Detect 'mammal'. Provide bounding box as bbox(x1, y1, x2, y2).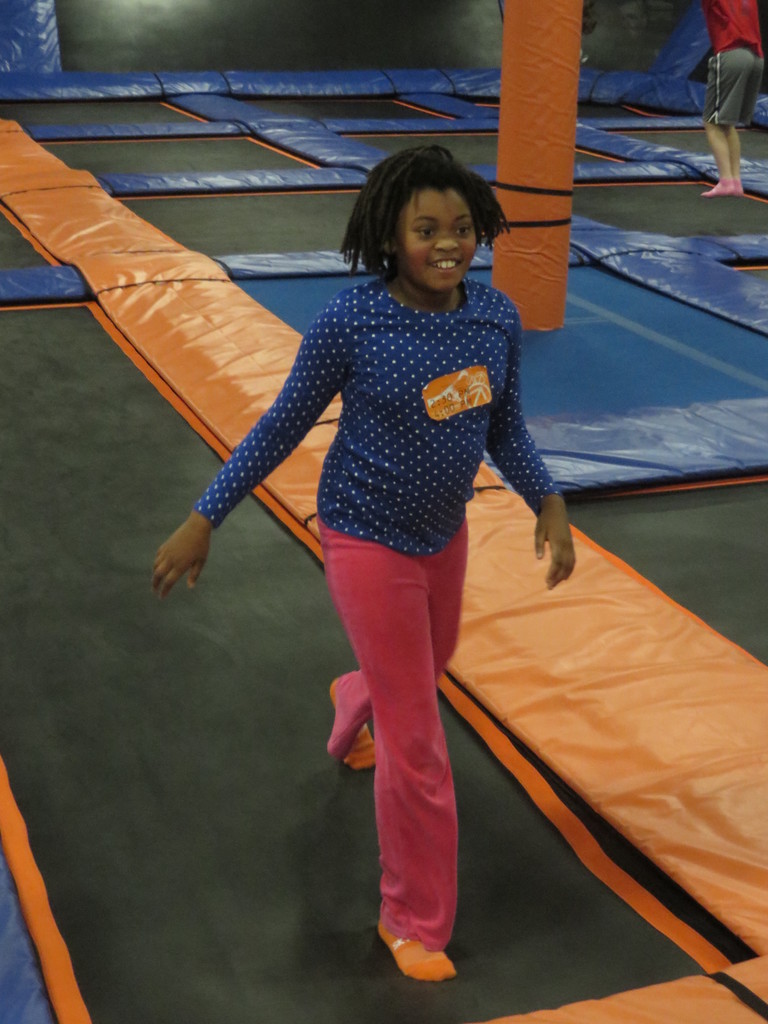
bbox(104, 76, 590, 1002).
